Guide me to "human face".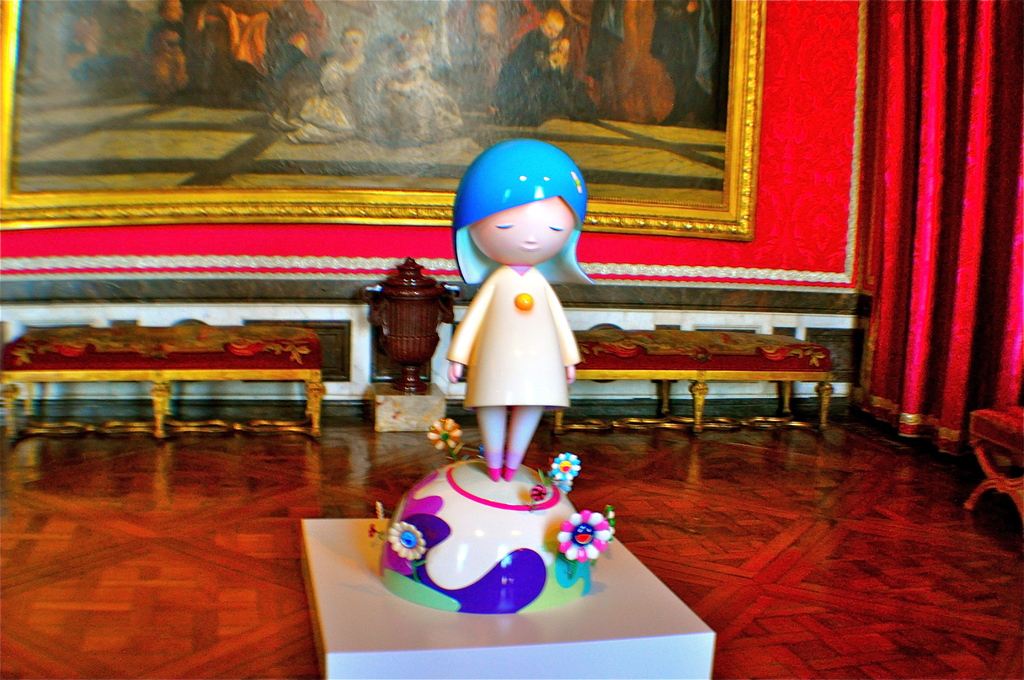
Guidance: bbox(453, 182, 573, 268).
